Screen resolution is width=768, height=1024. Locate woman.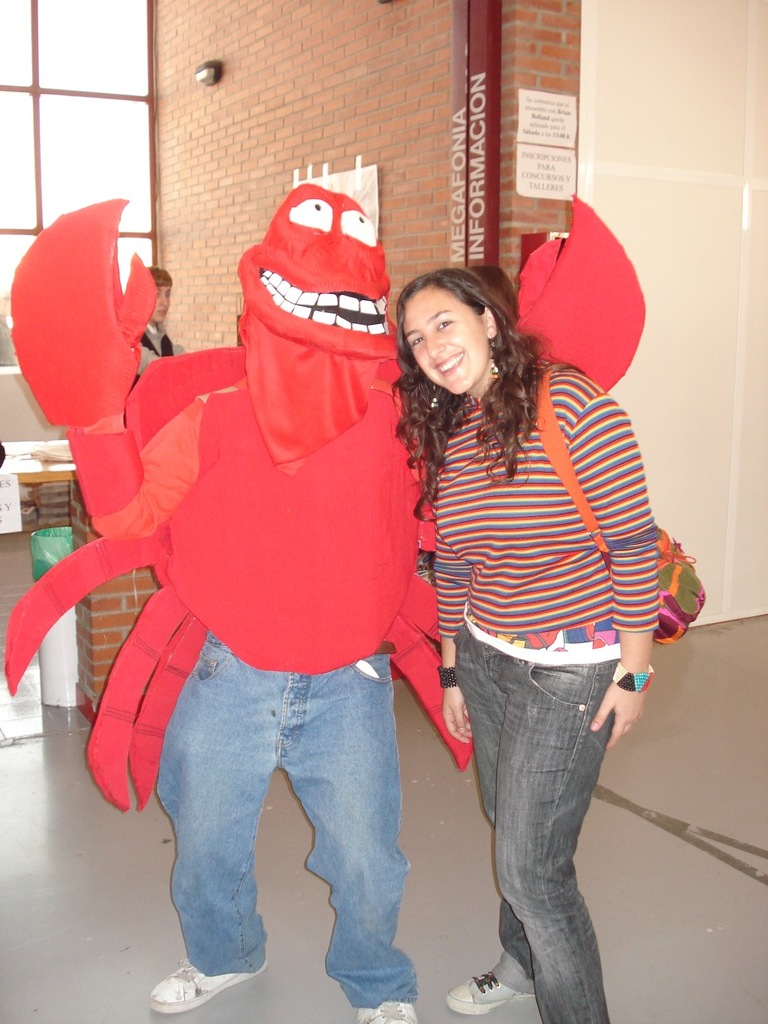
crop(362, 183, 672, 1021).
